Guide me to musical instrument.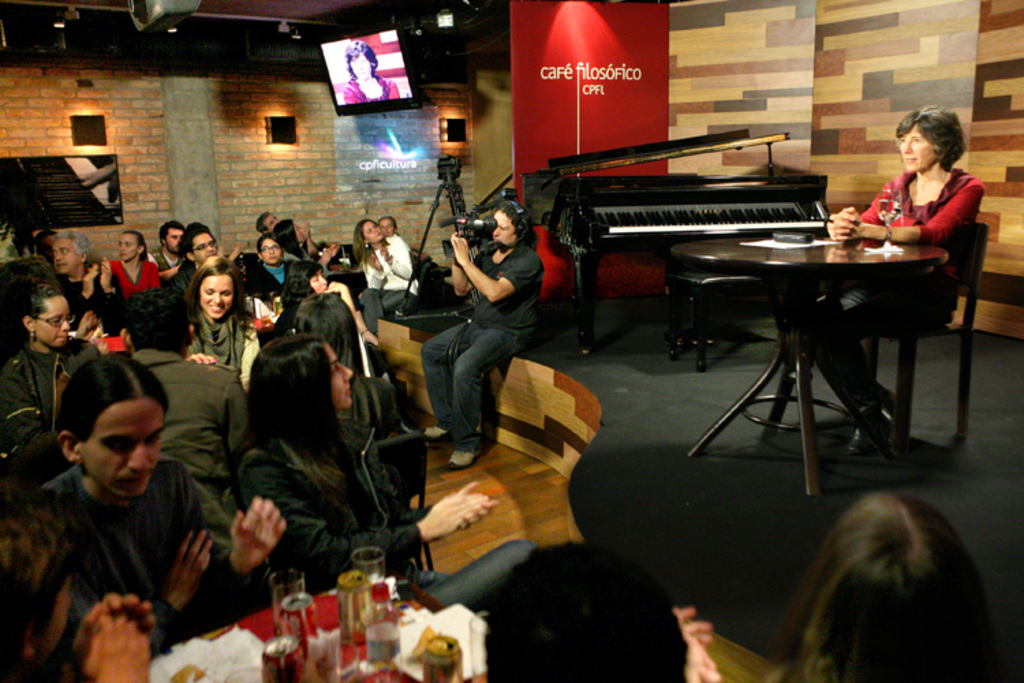
Guidance: 515 124 833 359.
